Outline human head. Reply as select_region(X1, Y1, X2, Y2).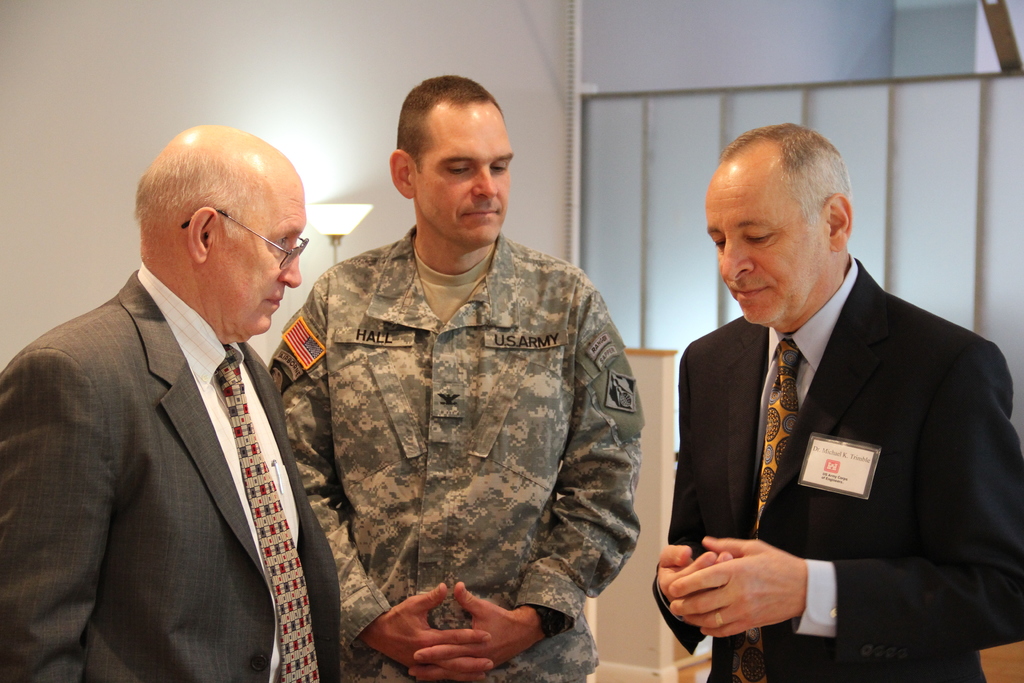
select_region(138, 122, 300, 337).
